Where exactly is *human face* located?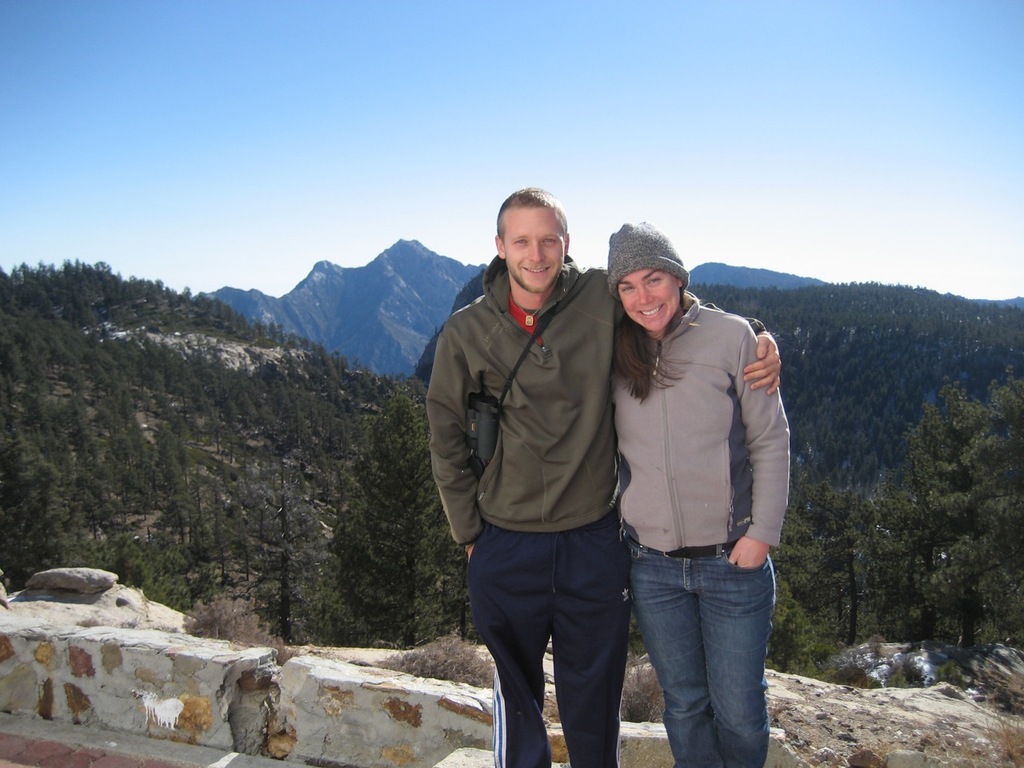
Its bounding box is Rect(505, 204, 563, 288).
